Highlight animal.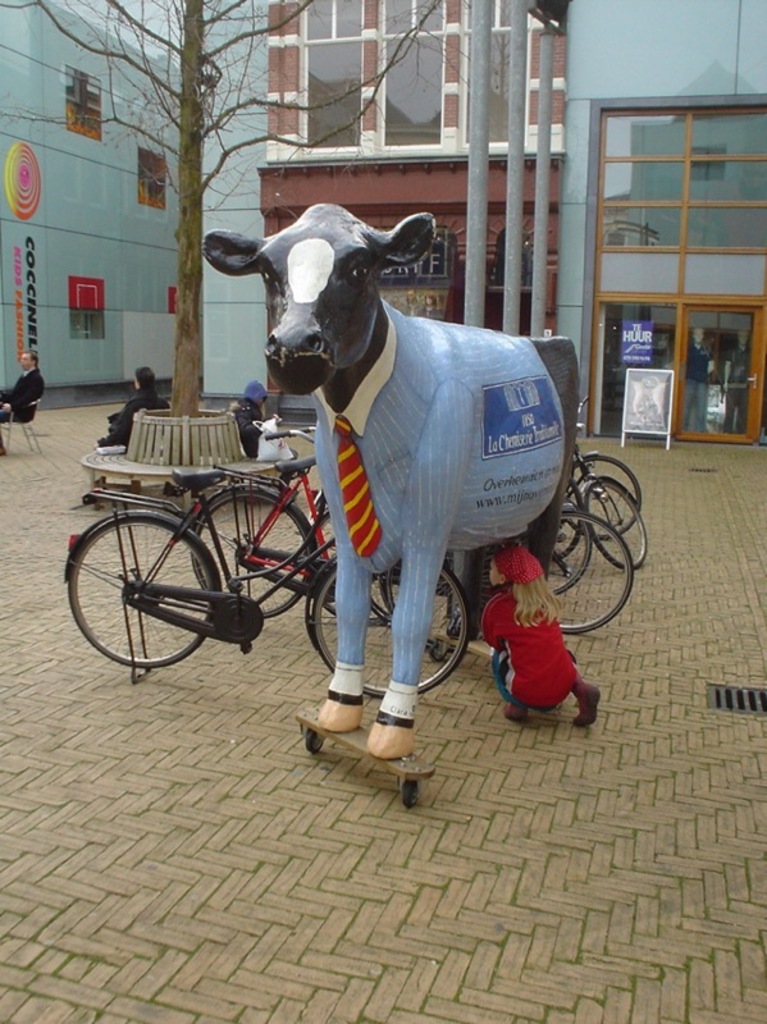
Highlighted region: box(198, 197, 576, 762).
